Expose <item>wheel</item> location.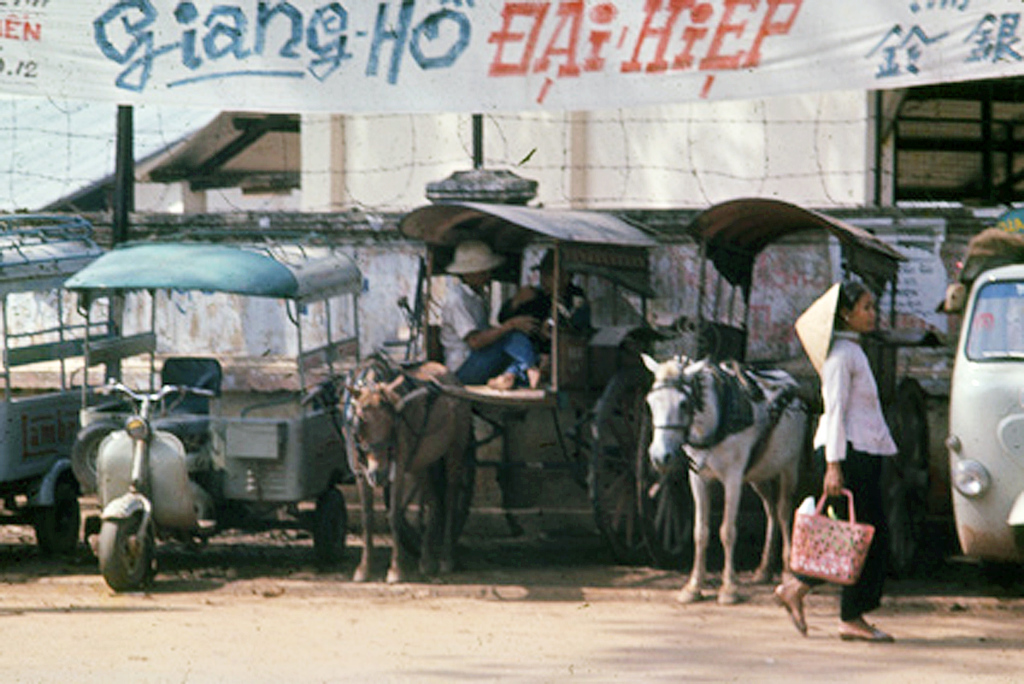
Exposed at locate(73, 425, 115, 488).
